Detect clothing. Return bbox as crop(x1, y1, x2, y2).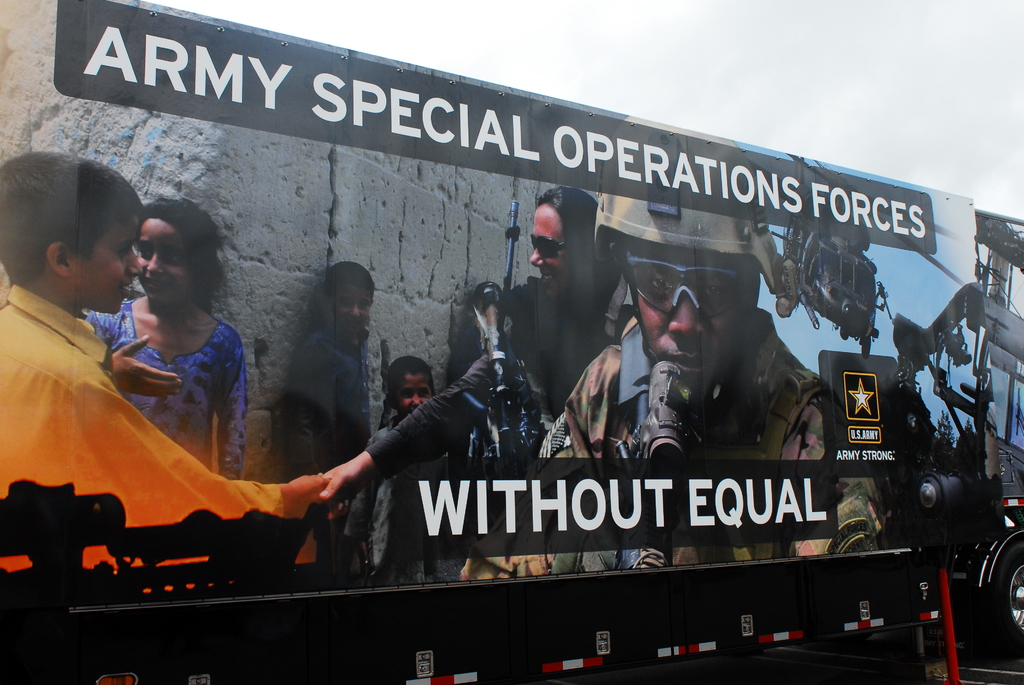
crop(460, 304, 897, 585).
